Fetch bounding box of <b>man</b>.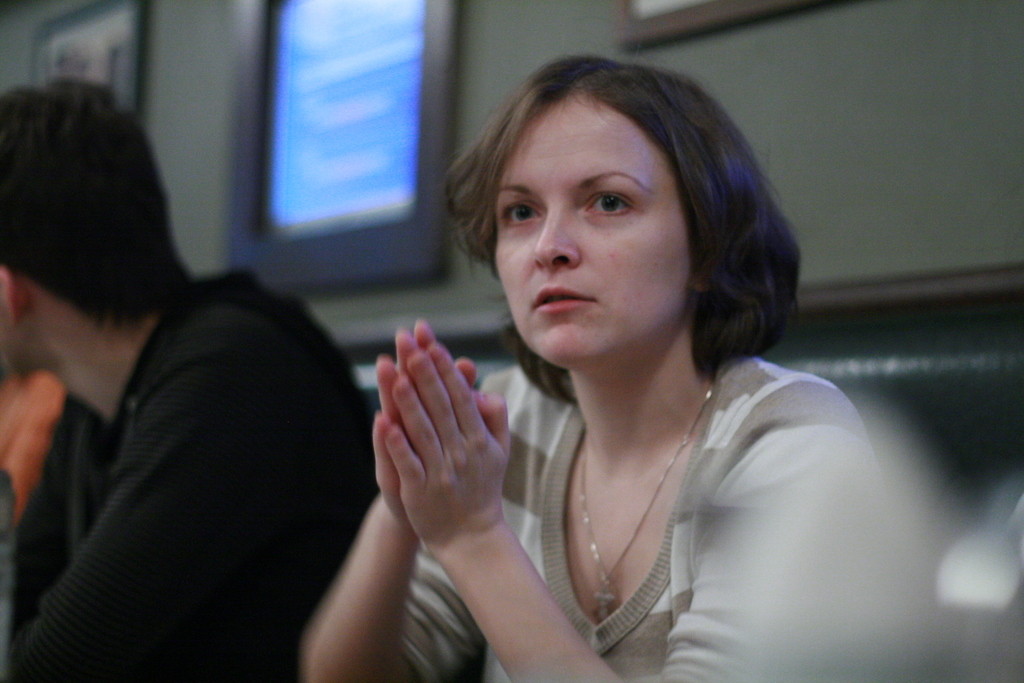
Bbox: (29,60,477,678).
